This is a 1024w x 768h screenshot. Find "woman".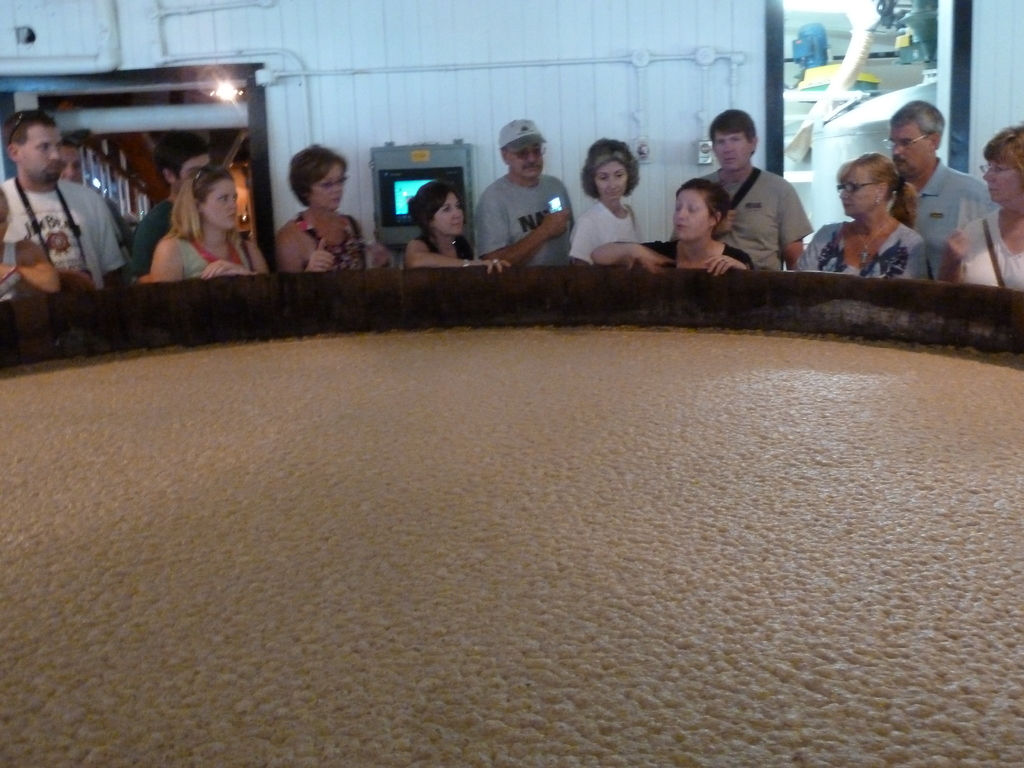
Bounding box: region(588, 176, 757, 281).
